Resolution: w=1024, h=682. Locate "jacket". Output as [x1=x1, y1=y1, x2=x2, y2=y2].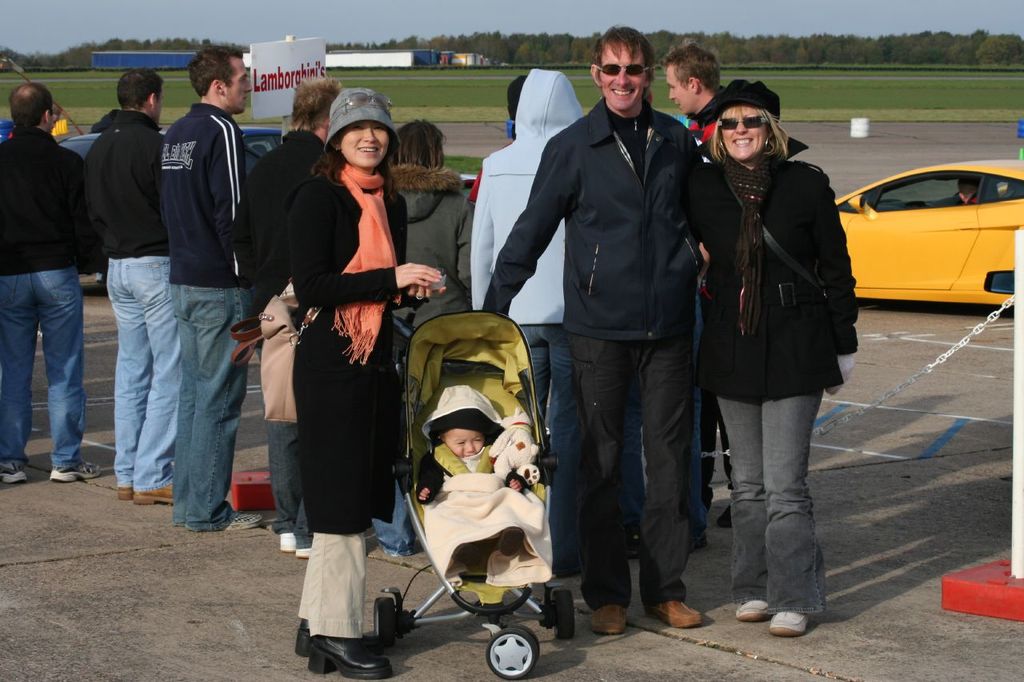
[x1=692, y1=100, x2=854, y2=386].
